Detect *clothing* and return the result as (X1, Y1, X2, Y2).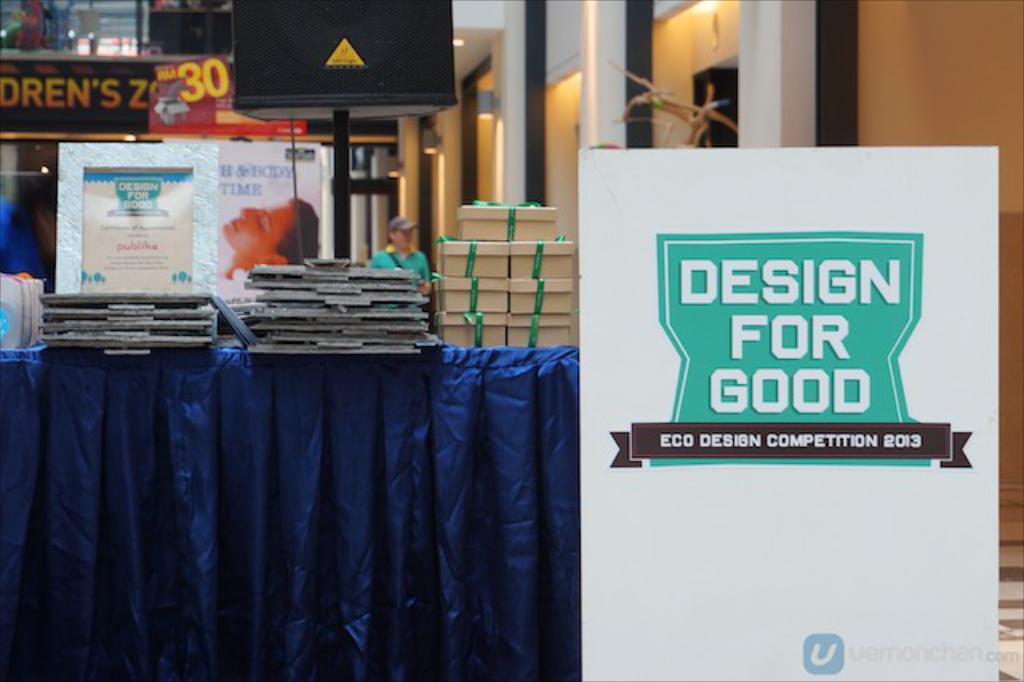
(363, 242, 430, 307).
